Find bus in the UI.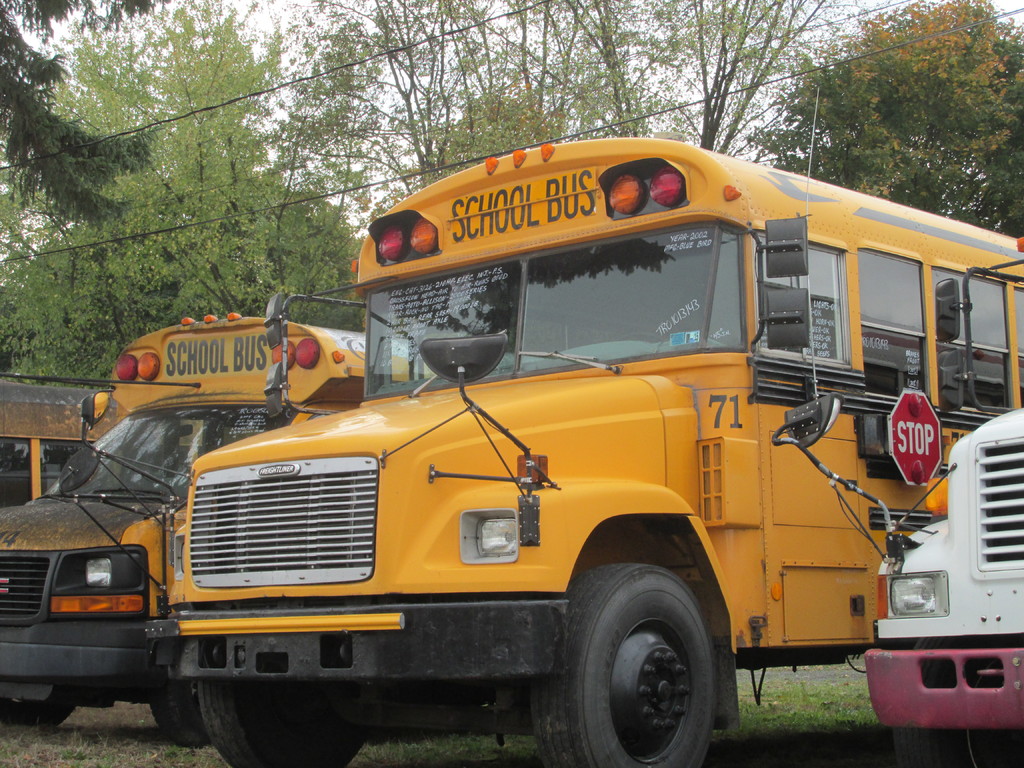
UI element at (x1=0, y1=312, x2=435, y2=740).
